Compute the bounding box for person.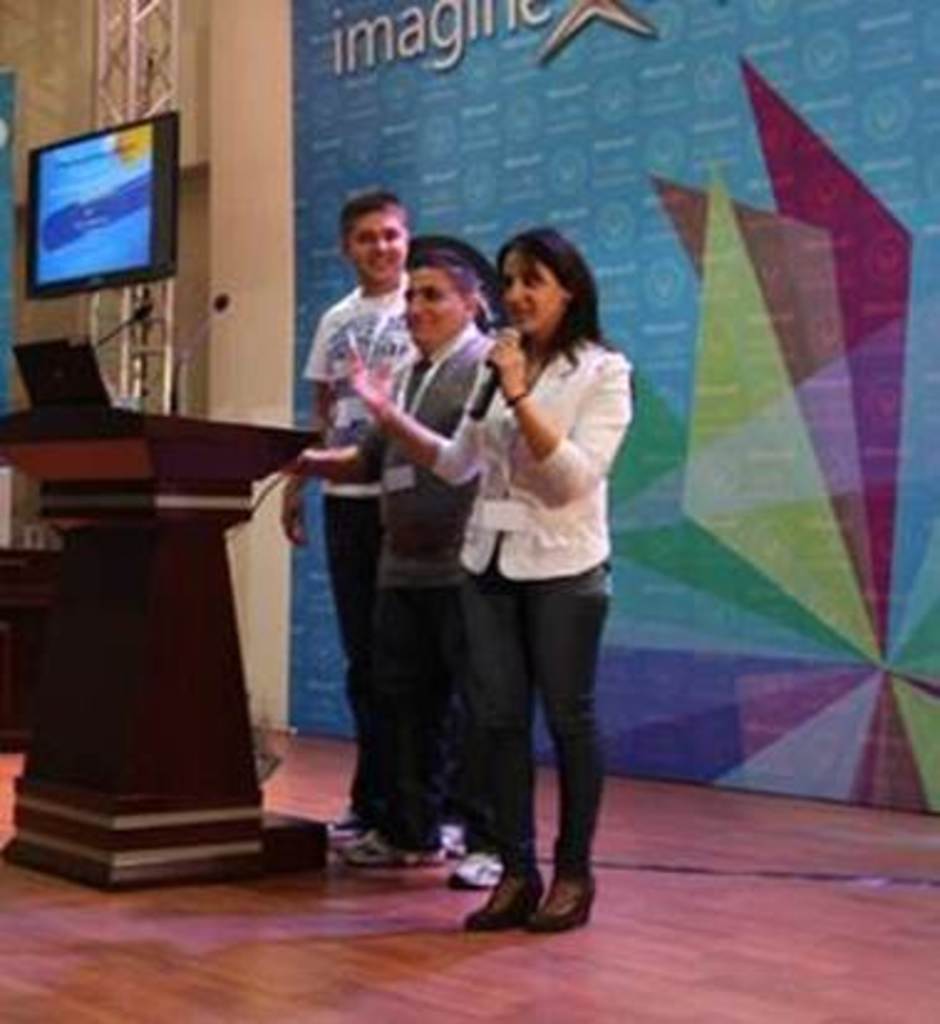
select_region(293, 248, 508, 893).
